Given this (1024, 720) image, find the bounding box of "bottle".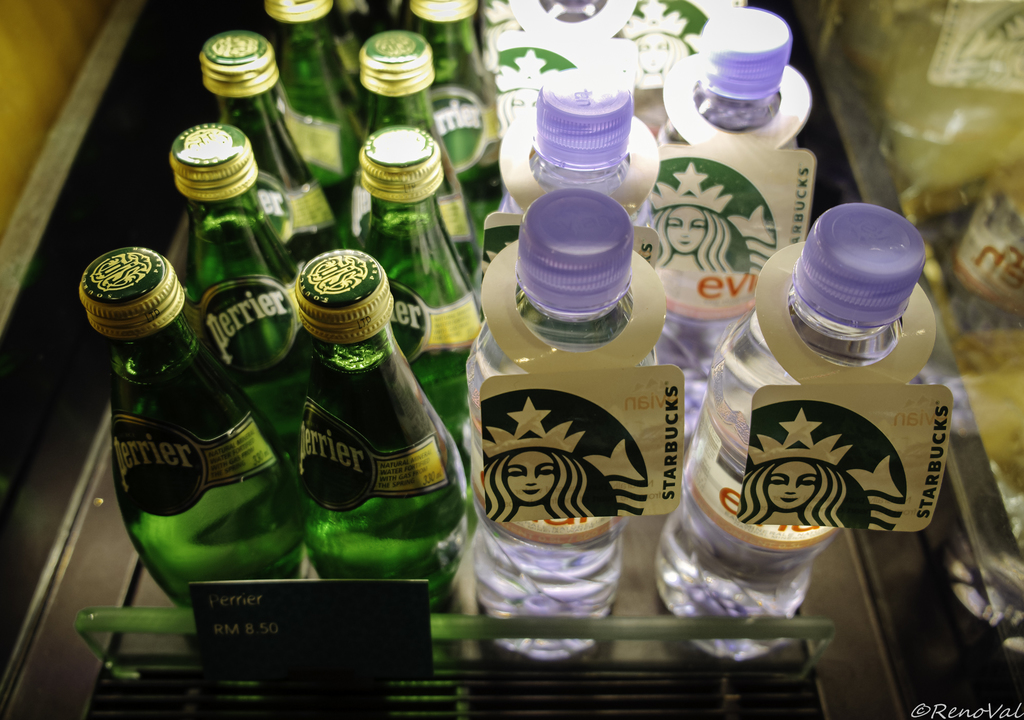
box=[400, 0, 496, 244].
